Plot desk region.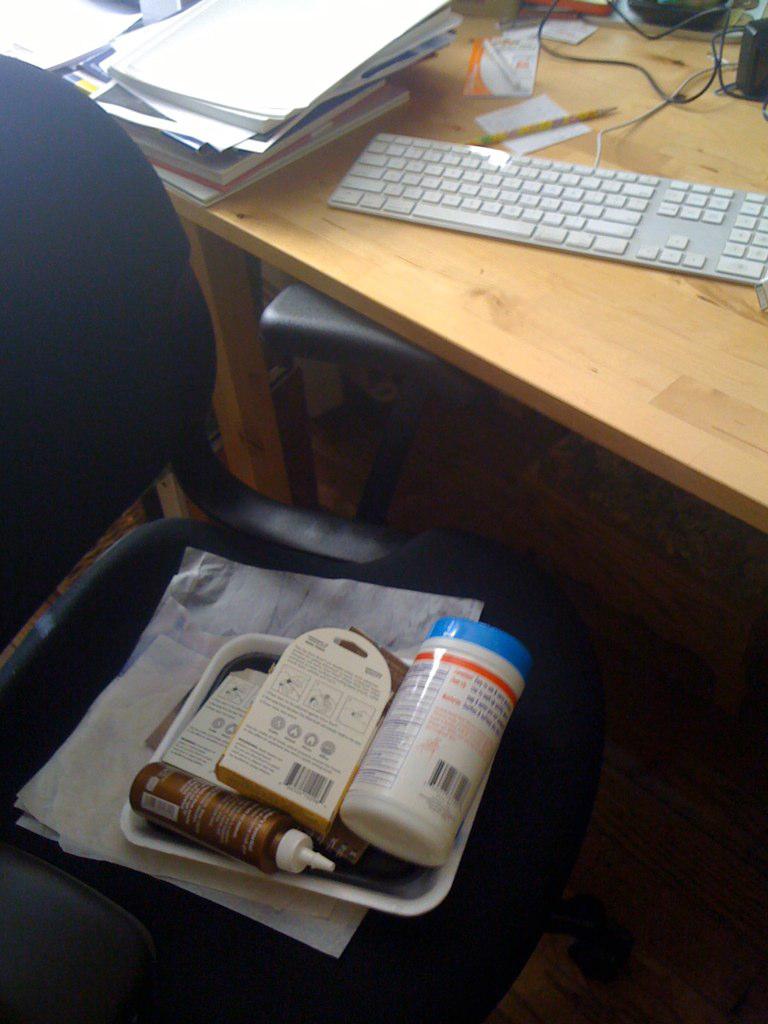
Plotted at [0, 0, 767, 521].
